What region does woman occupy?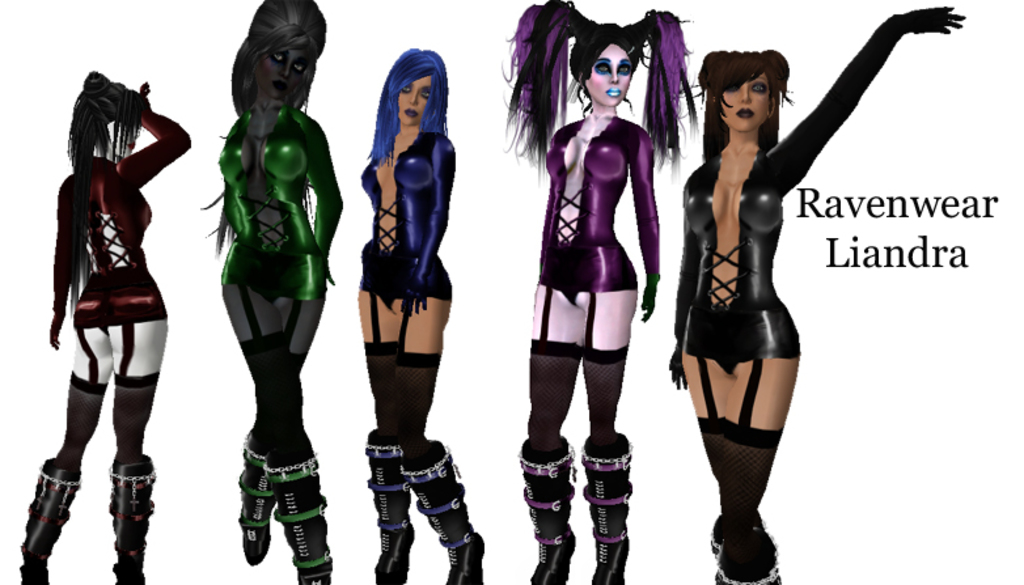
{"x1": 355, "y1": 41, "x2": 494, "y2": 584}.
